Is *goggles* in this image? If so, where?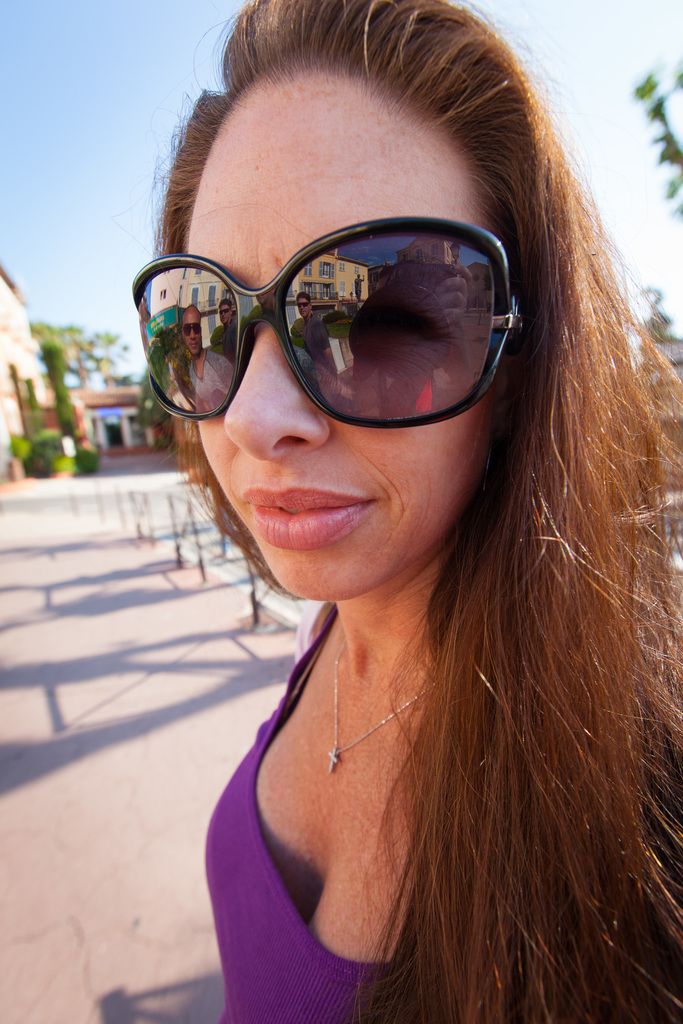
Yes, at 120/199/543/436.
